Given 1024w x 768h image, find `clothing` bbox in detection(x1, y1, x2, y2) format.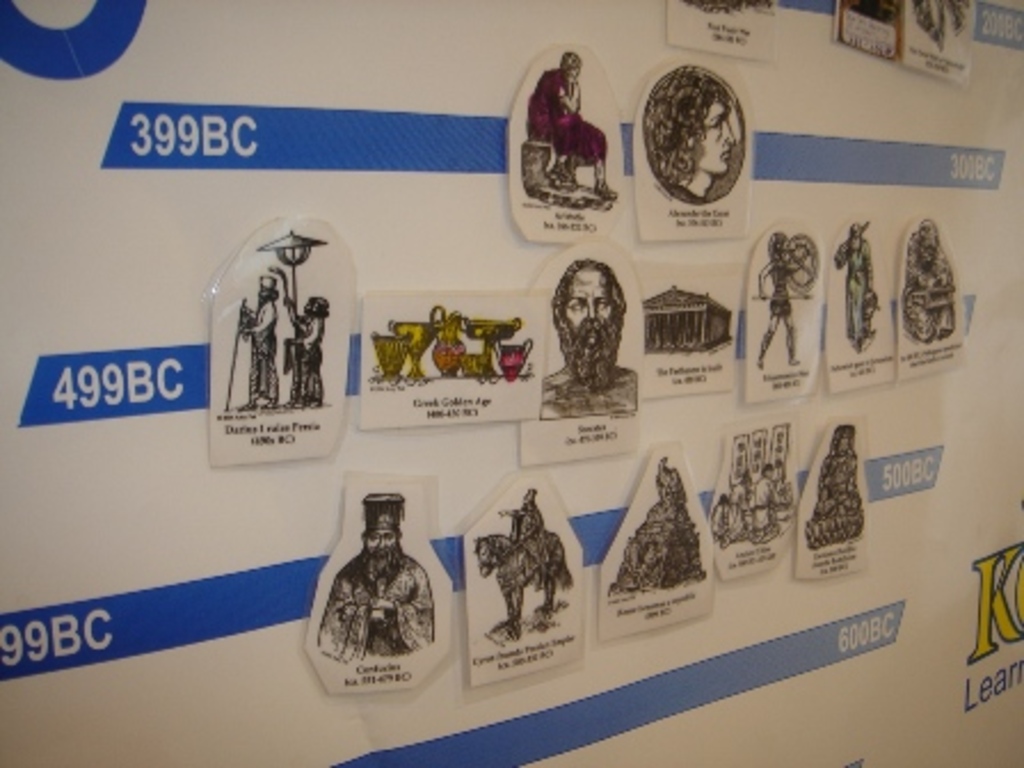
detection(283, 311, 327, 409).
